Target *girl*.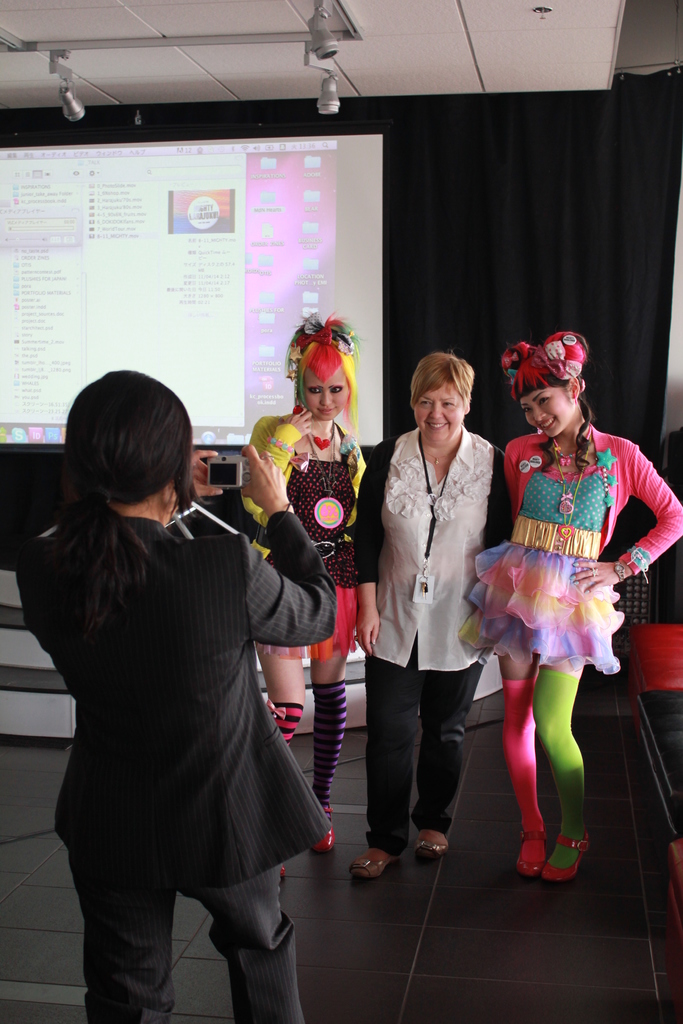
Target region: 459:335:682:886.
